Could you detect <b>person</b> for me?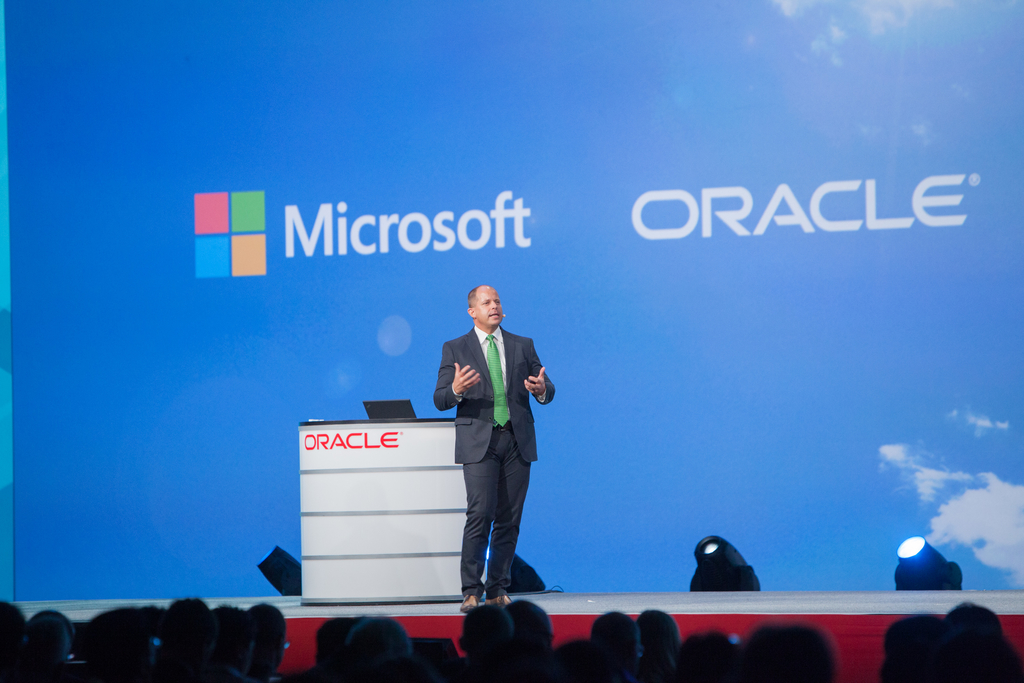
Detection result: box=[877, 621, 941, 682].
